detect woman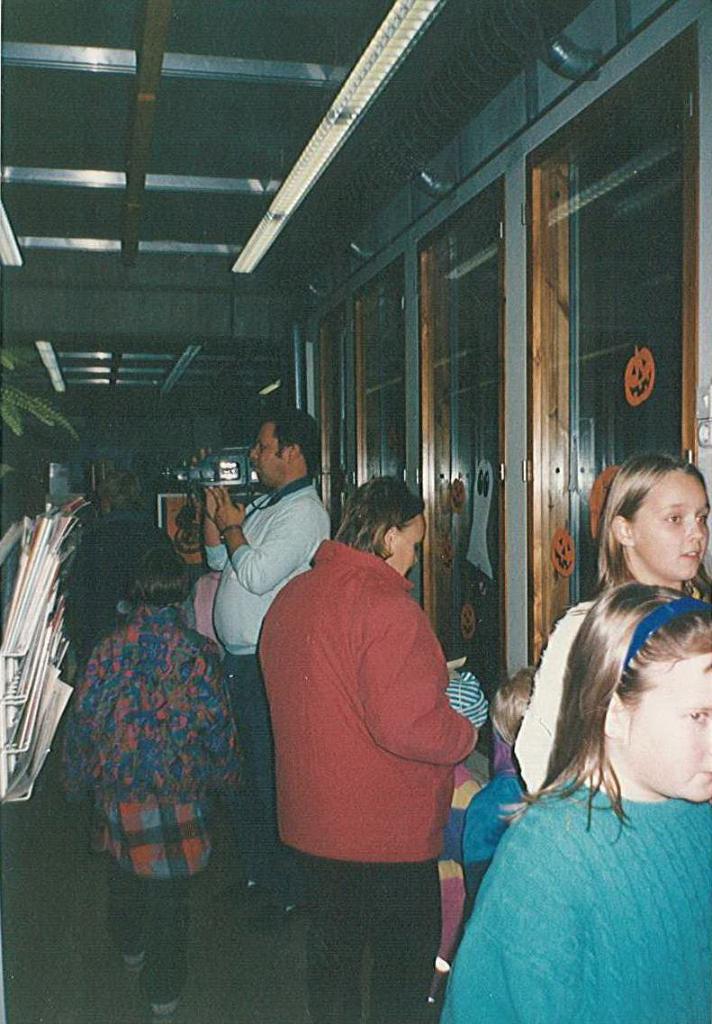
[251, 469, 489, 1023]
